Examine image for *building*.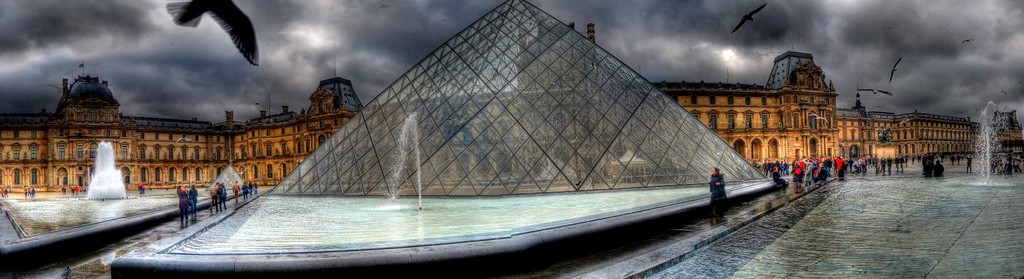
Examination result: (0, 52, 980, 196).
